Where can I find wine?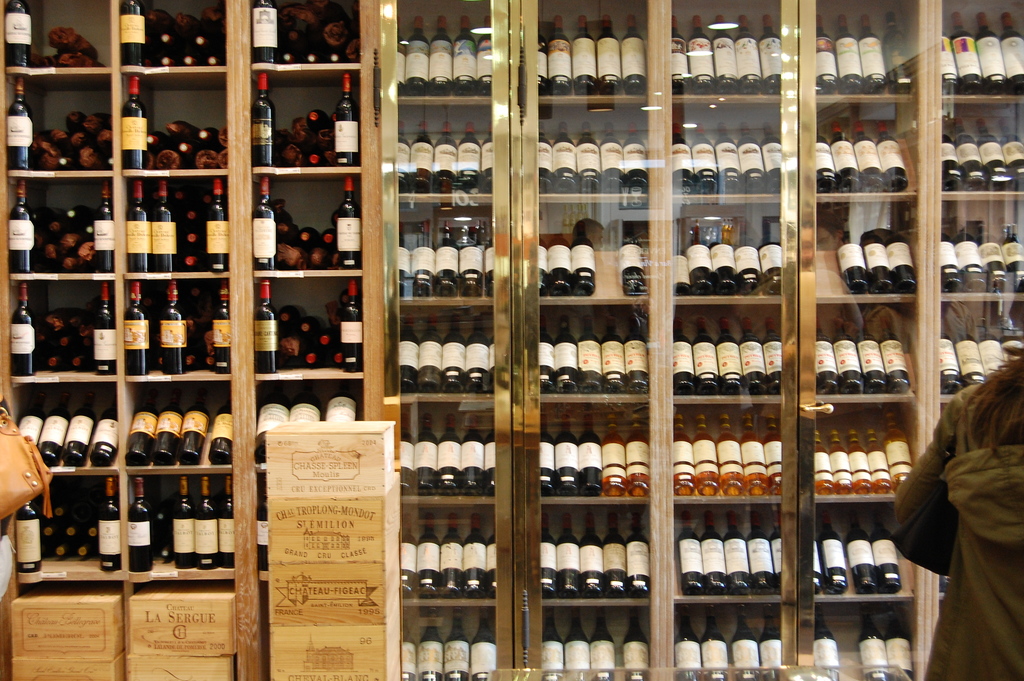
You can find it at left=957, top=222, right=983, bottom=293.
